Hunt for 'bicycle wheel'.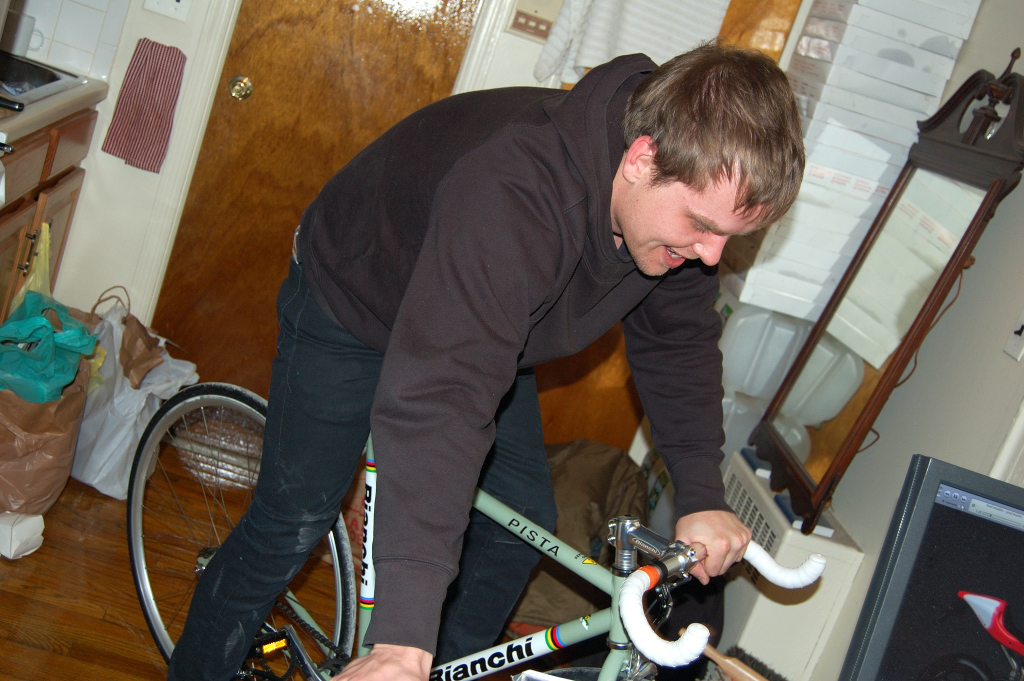
Hunted down at BBox(524, 668, 658, 680).
